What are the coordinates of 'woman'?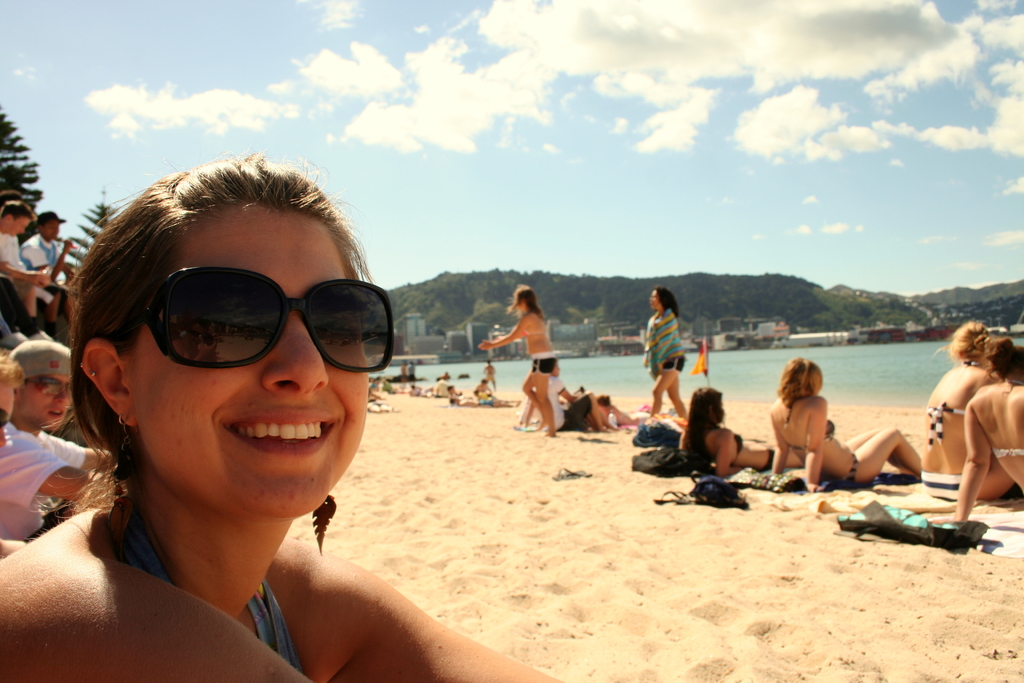
(927, 338, 1023, 529).
